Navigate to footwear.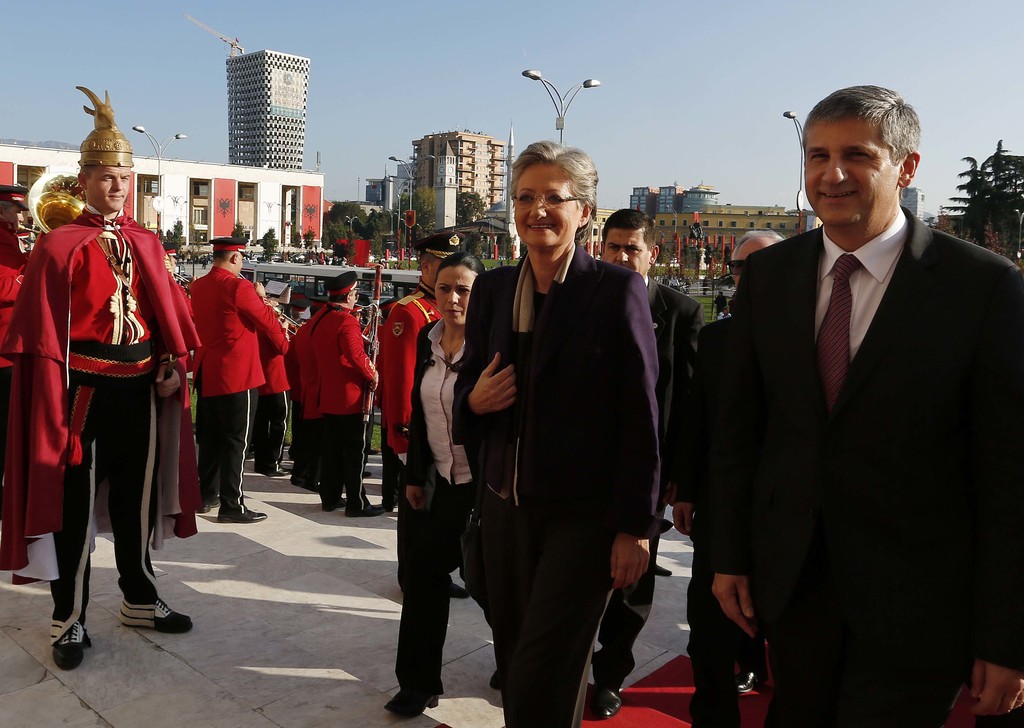
Navigation target: l=271, t=465, r=294, b=477.
